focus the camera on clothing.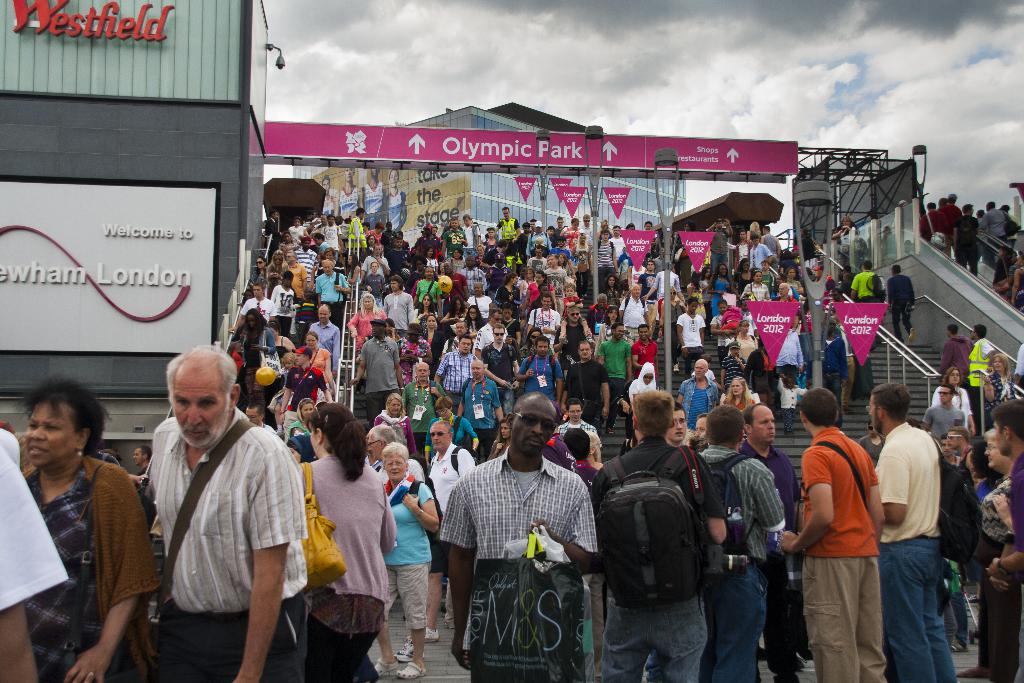
Focus region: (left=292, top=446, right=393, bottom=681).
